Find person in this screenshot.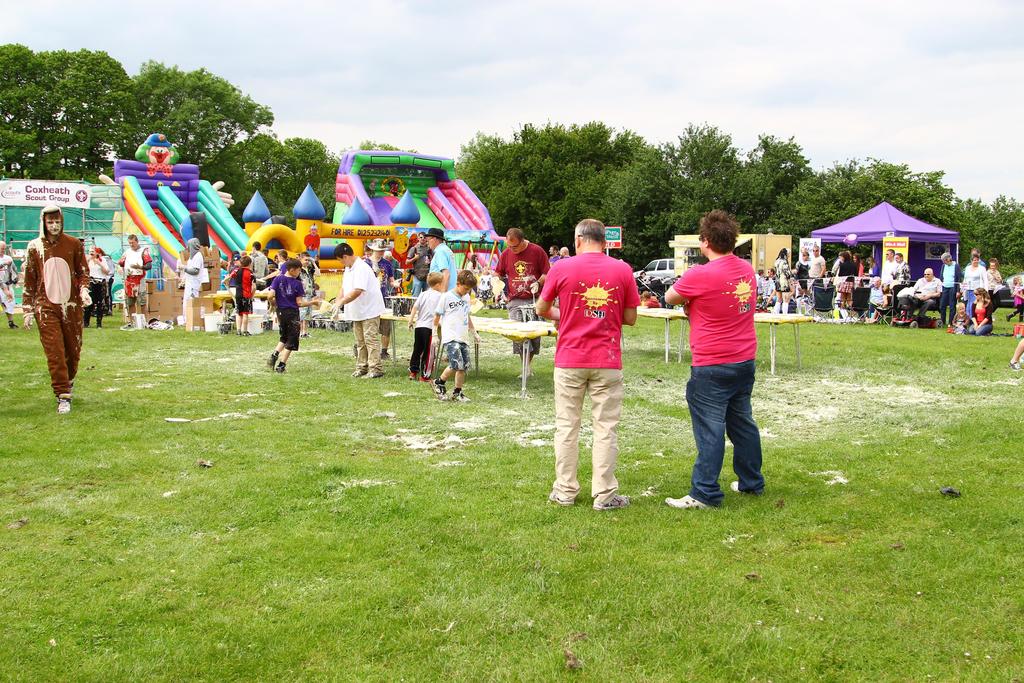
The bounding box for person is l=0, t=238, r=16, b=328.
